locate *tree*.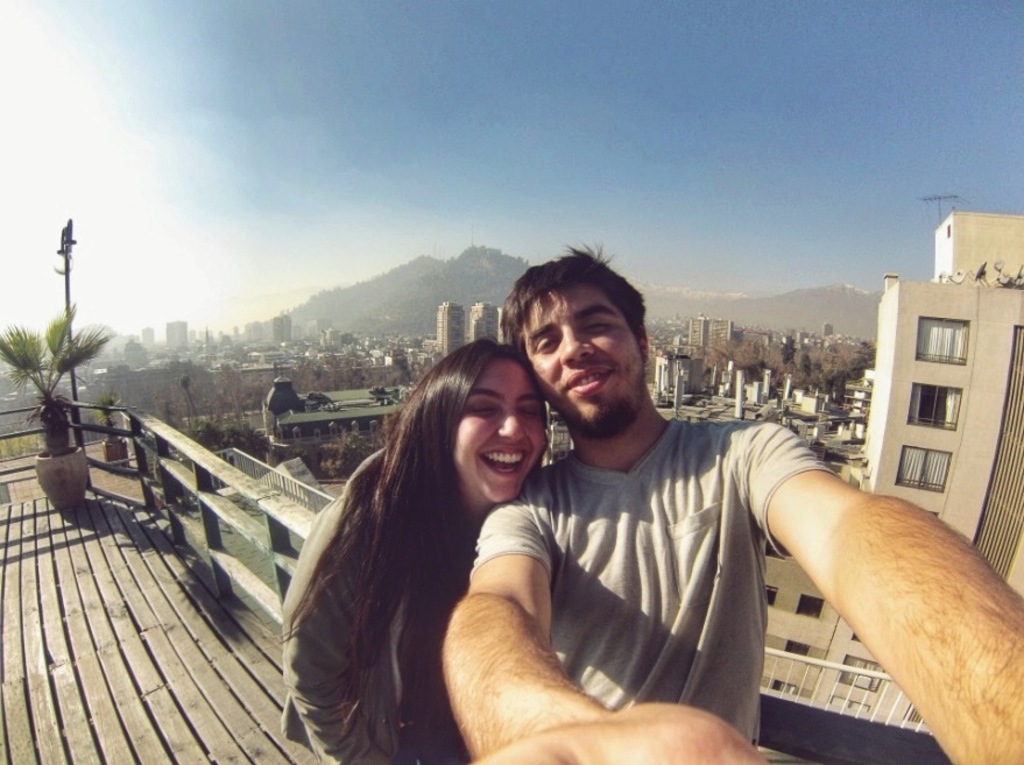
Bounding box: (781, 334, 797, 376).
